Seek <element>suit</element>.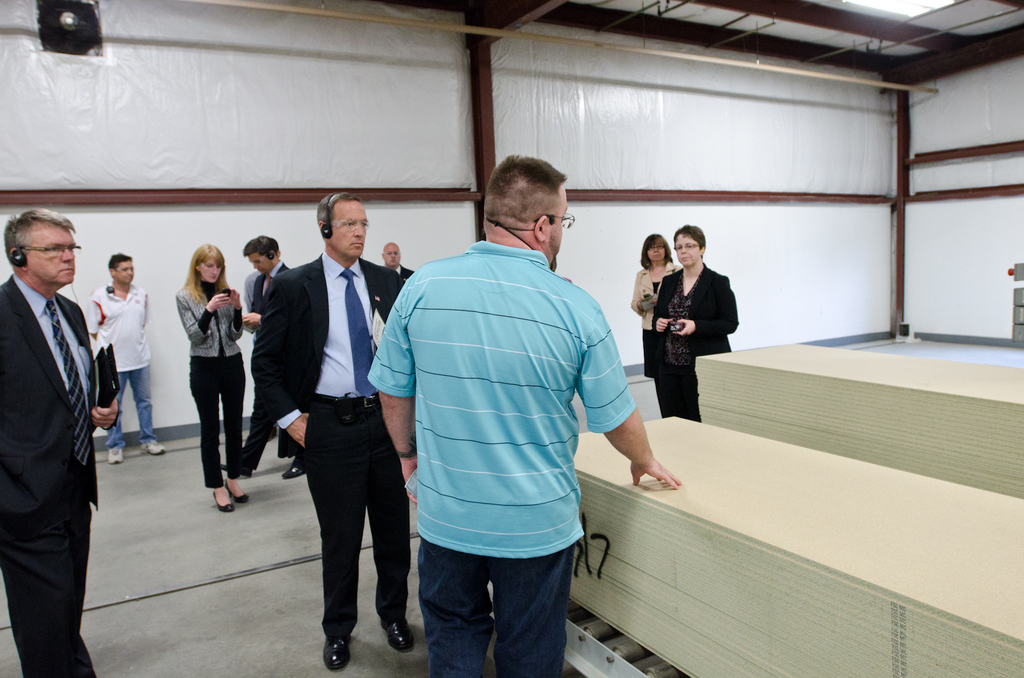
left=390, top=264, right=414, bottom=280.
